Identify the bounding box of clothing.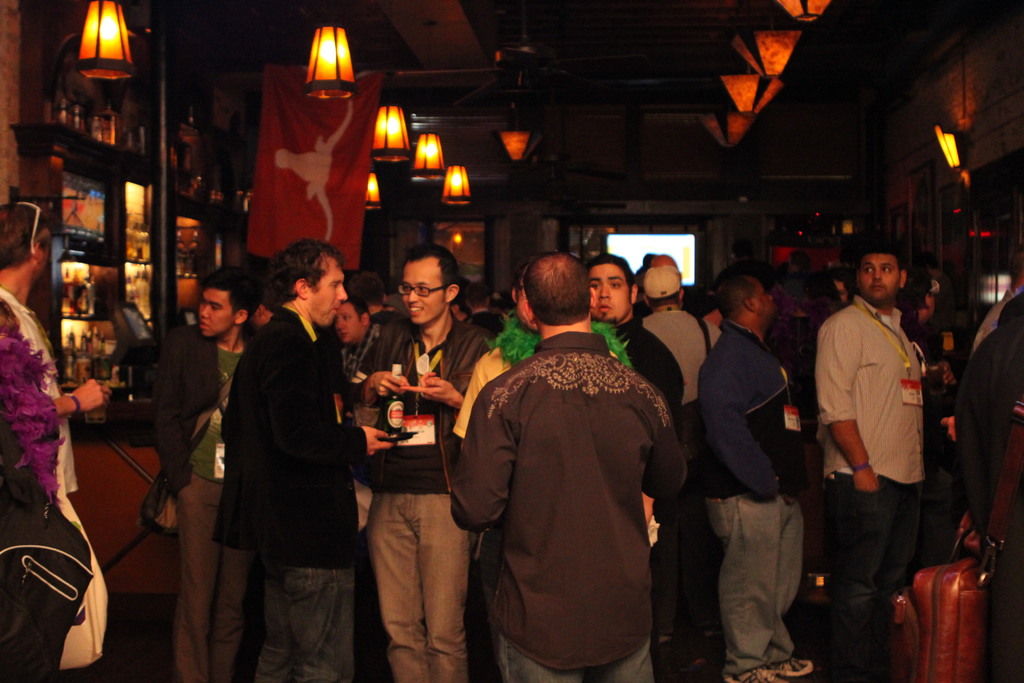
(347, 293, 493, 682).
